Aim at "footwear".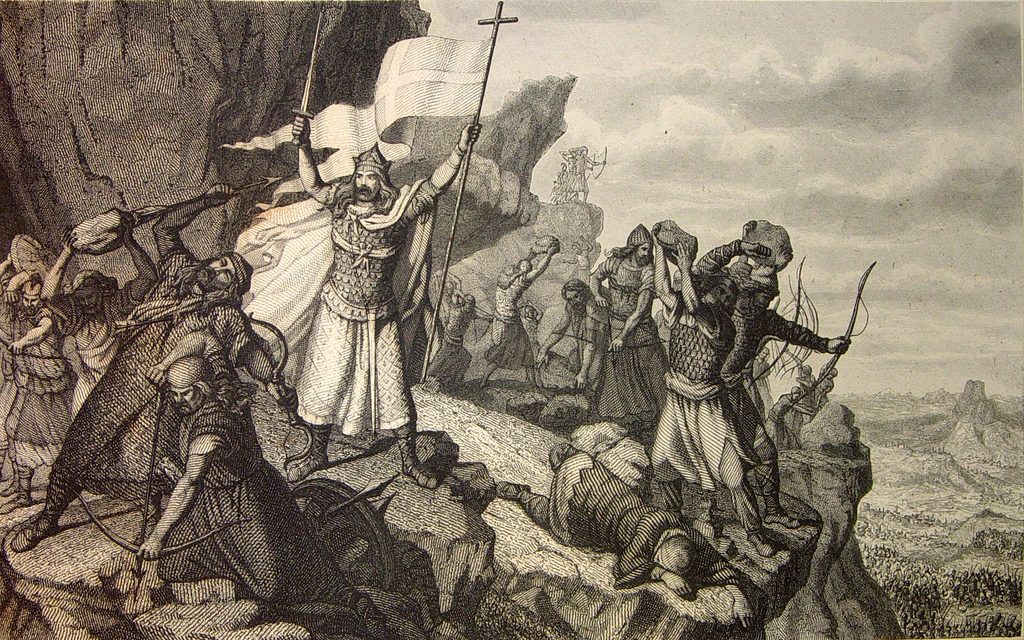
Aimed at <bbox>497, 481, 532, 501</bbox>.
